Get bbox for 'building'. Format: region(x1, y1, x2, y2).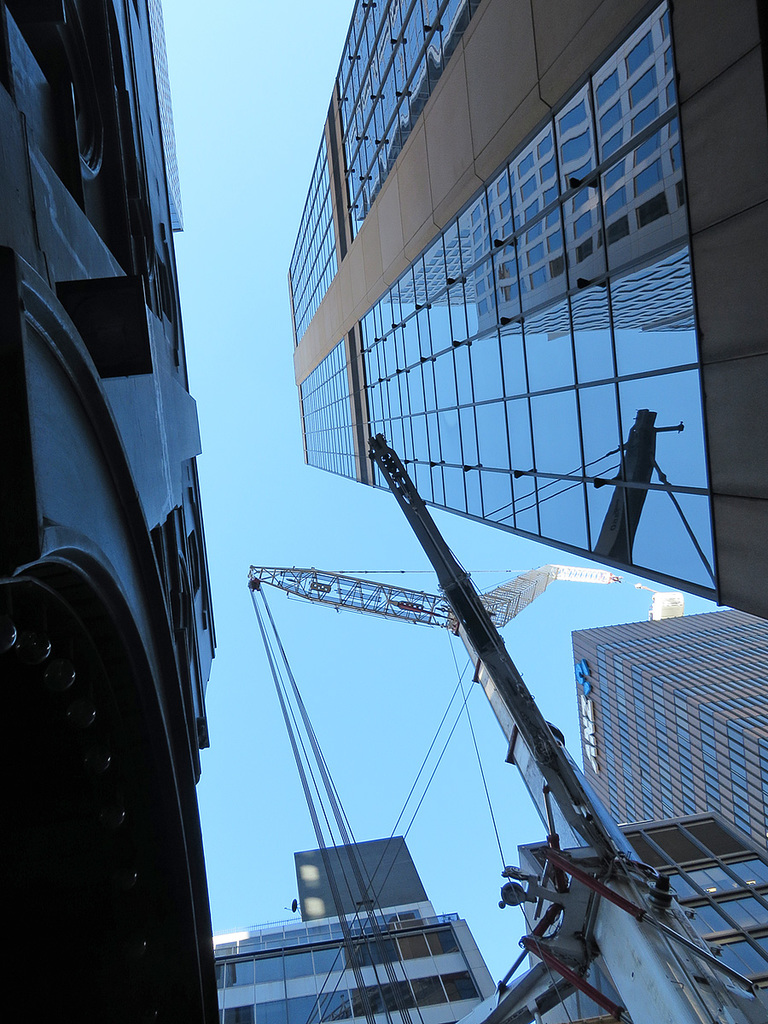
region(570, 608, 767, 858).
